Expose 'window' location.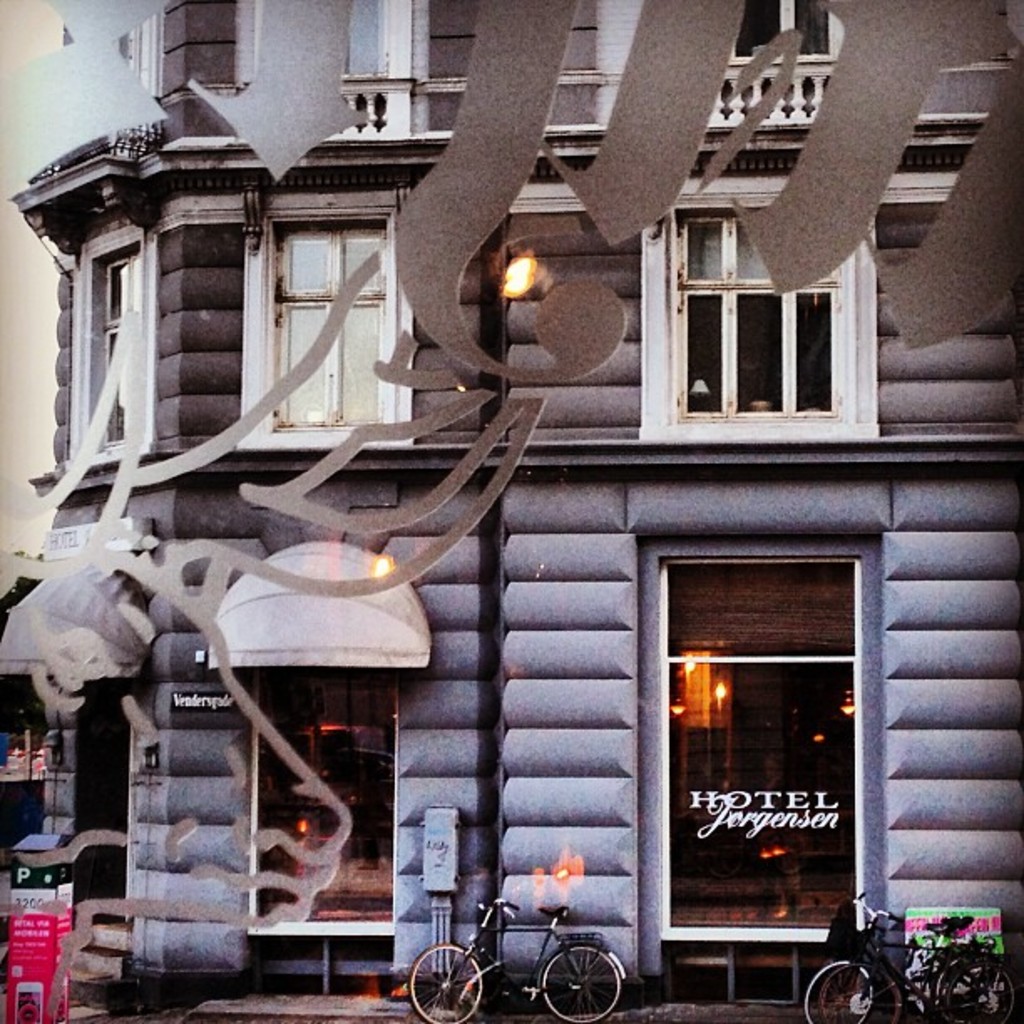
Exposed at l=724, t=0, r=850, b=75.
